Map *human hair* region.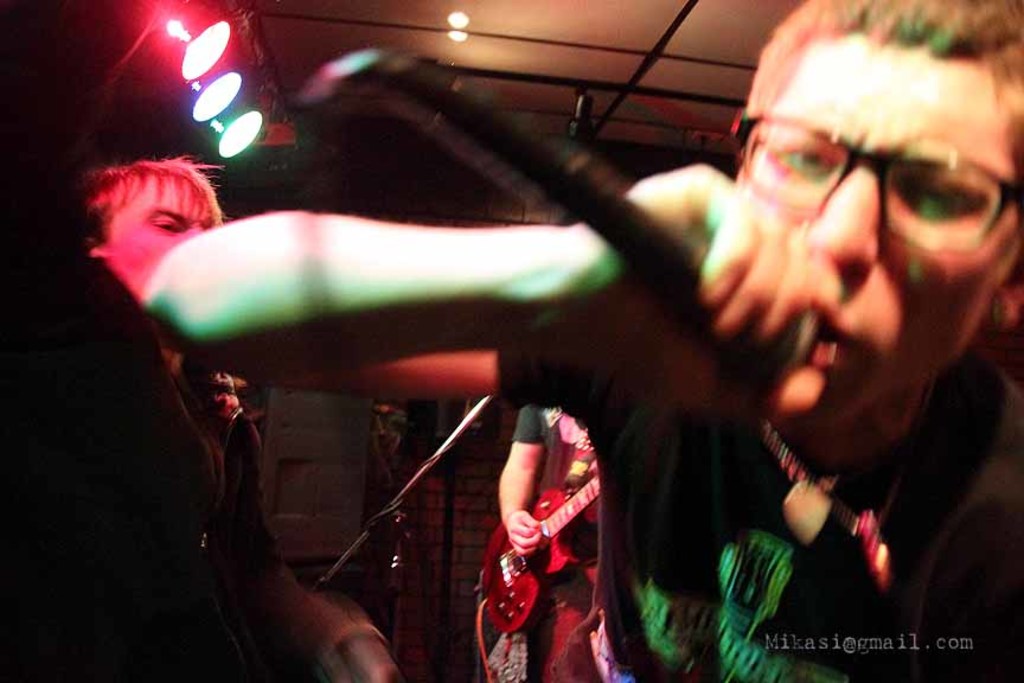
Mapped to [left=84, top=153, right=224, bottom=225].
